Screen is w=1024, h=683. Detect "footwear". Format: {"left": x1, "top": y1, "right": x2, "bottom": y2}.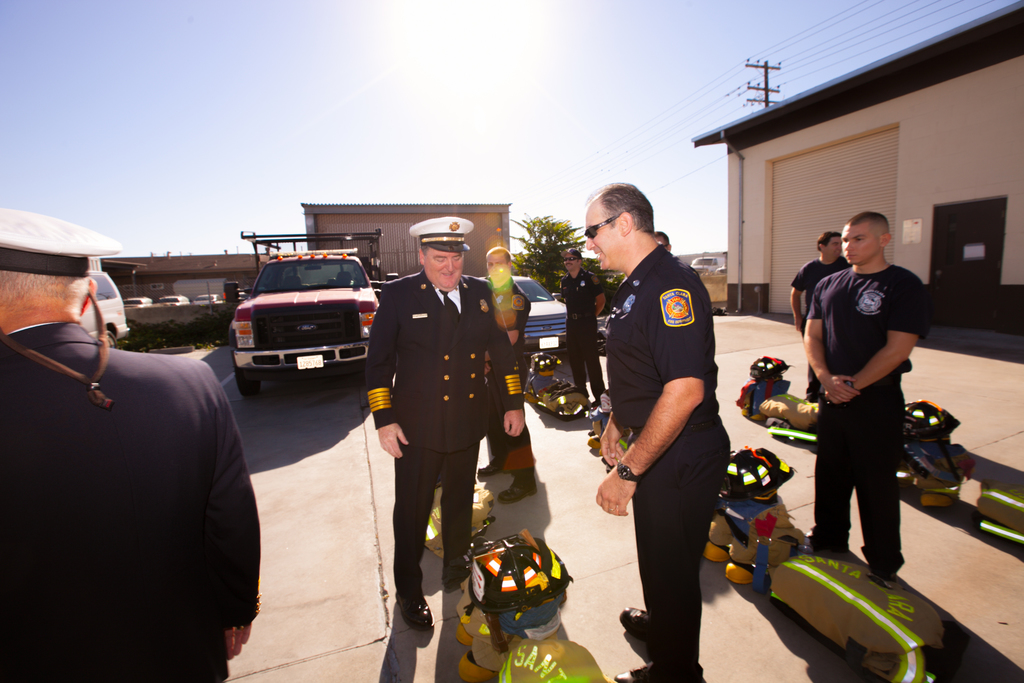
{"left": 396, "top": 580, "right": 434, "bottom": 629}.
